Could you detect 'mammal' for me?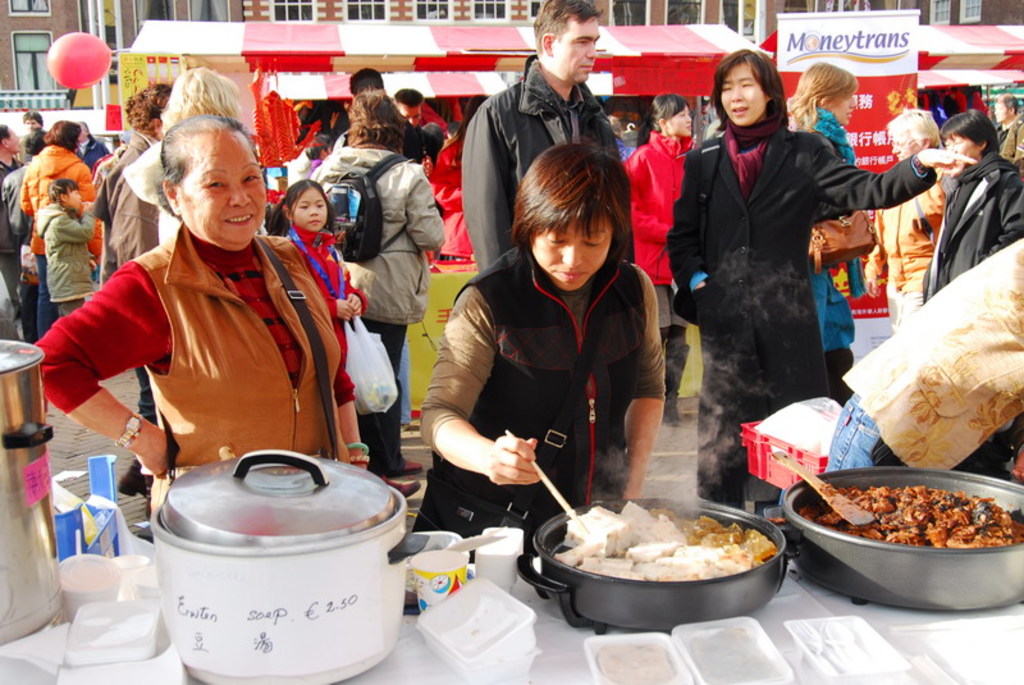
Detection result: 927:113:1023:303.
